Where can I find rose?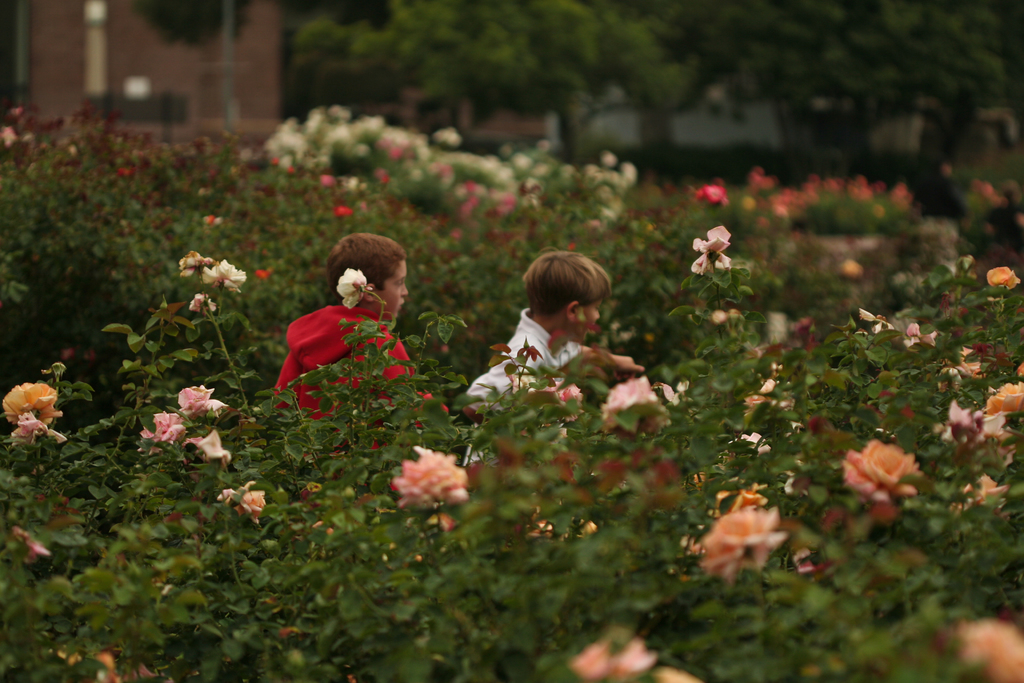
You can find it at left=177, top=435, right=205, bottom=478.
